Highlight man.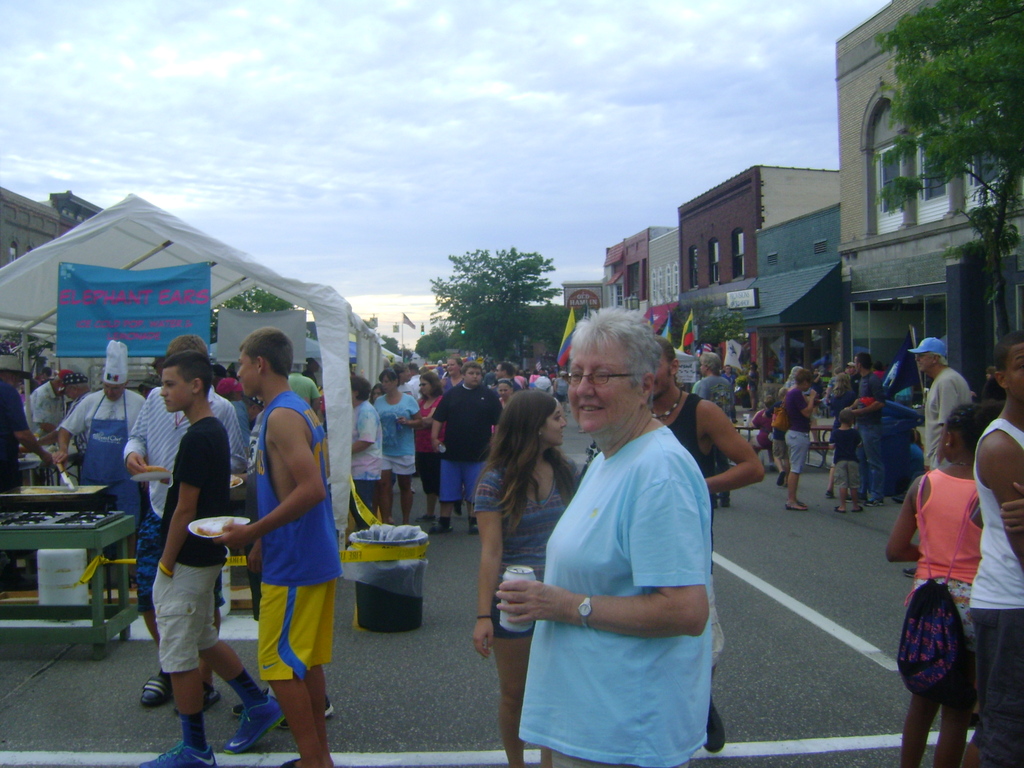
Highlighted region: 122 335 252 706.
